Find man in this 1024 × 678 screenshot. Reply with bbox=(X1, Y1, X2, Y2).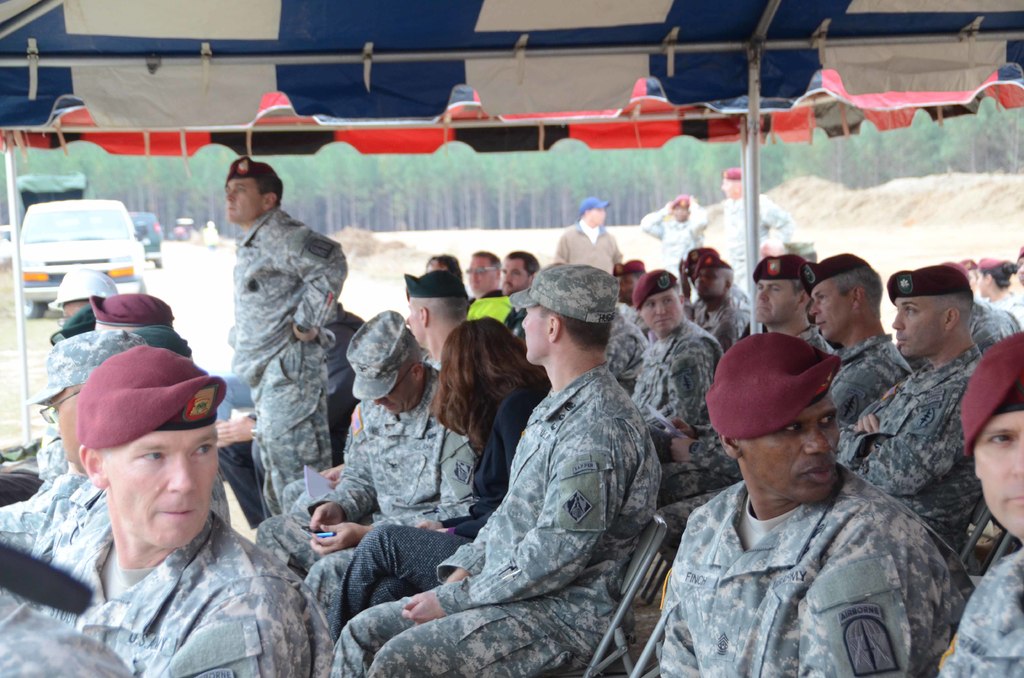
bbox=(602, 314, 652, 394).
